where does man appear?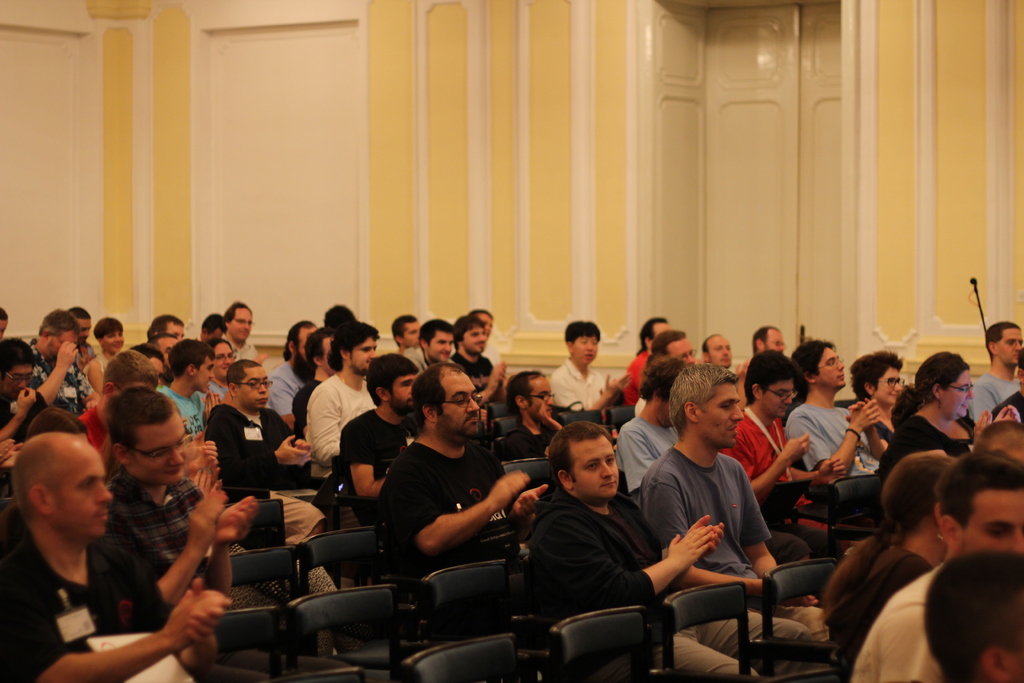
Appears at locate(200, 359, 325, 545).
